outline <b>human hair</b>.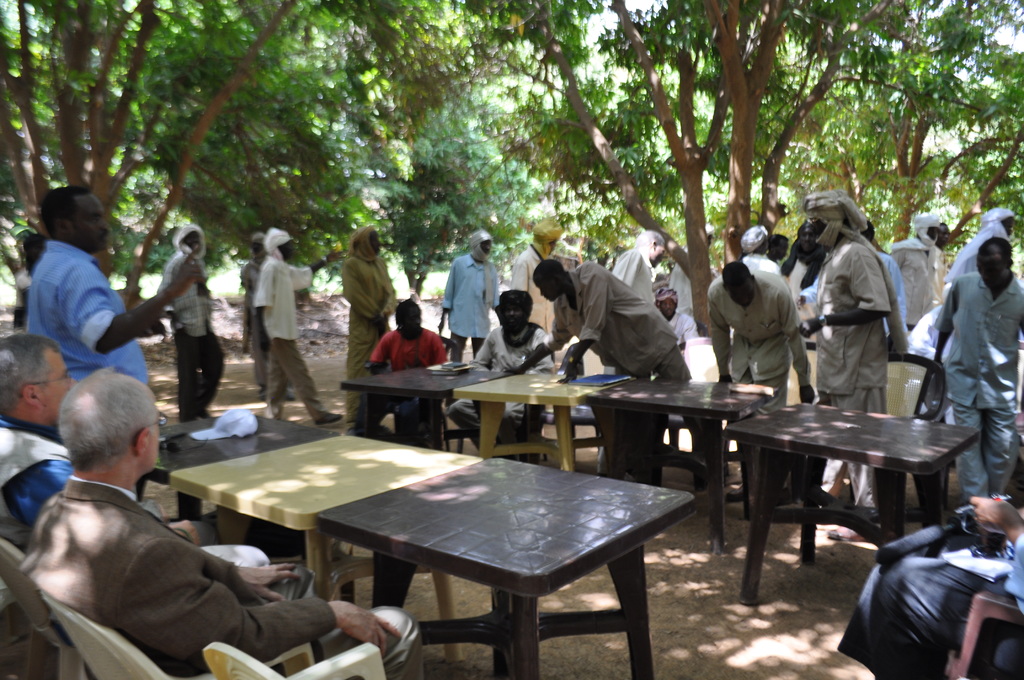
Outline: 54,364,178,487.
